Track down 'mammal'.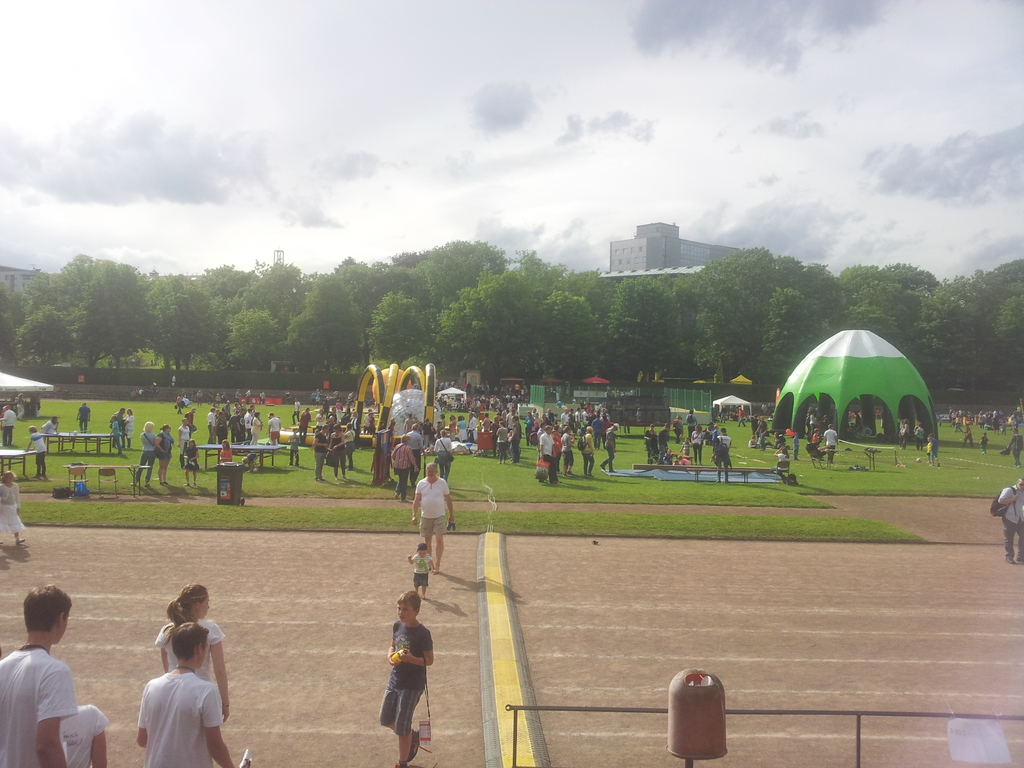
Tracked to detection(405, 541, 438, 598).
